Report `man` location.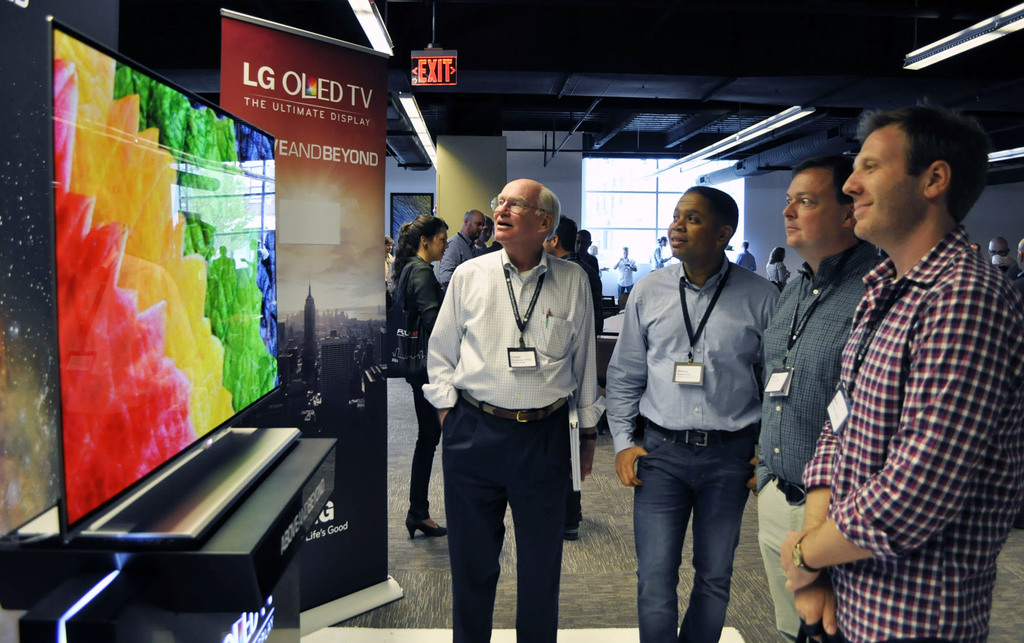
Report: <box>604,187,778,641</box>.
